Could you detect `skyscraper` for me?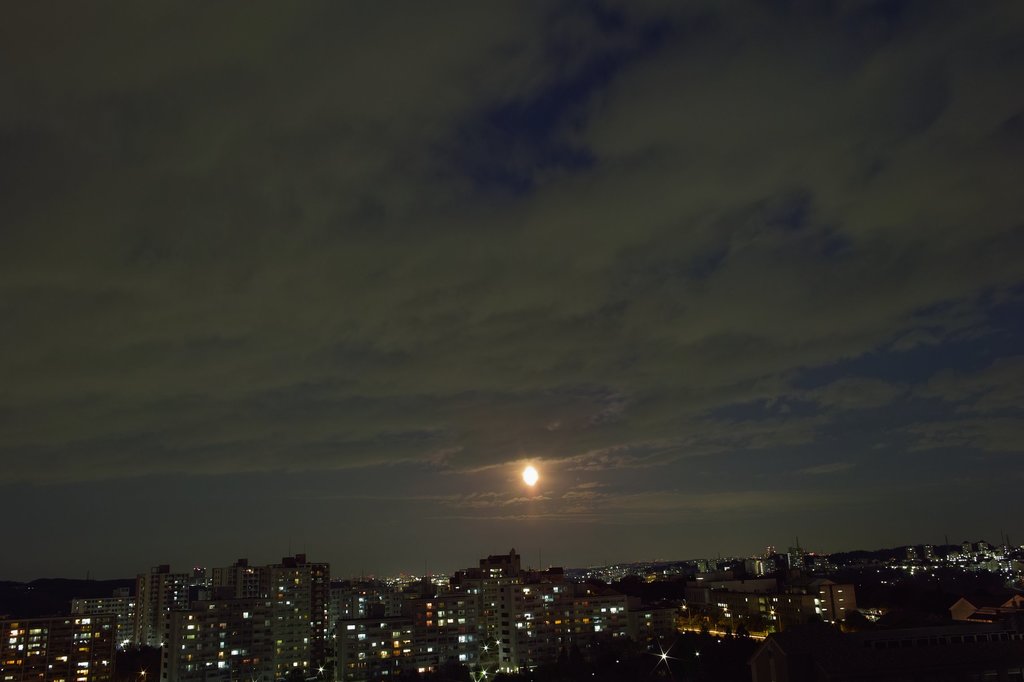
Detection result: bbox=[133, 564, 175, 649].
